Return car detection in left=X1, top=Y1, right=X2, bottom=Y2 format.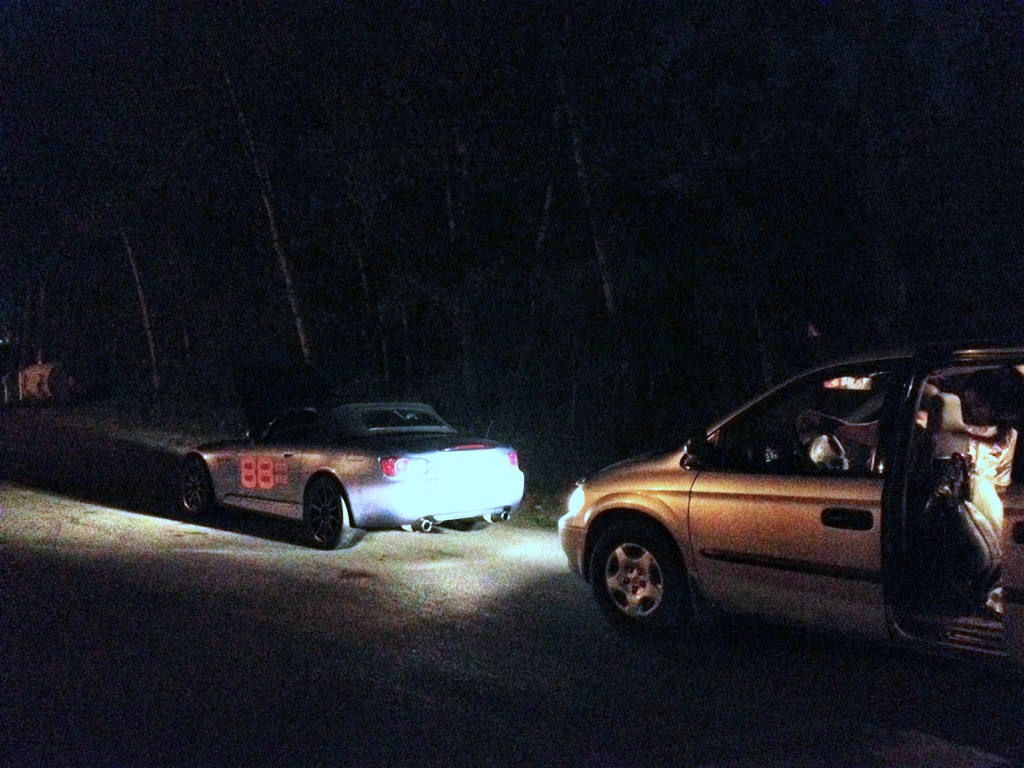
left=560, top=338, right=1023, bottom=675.
